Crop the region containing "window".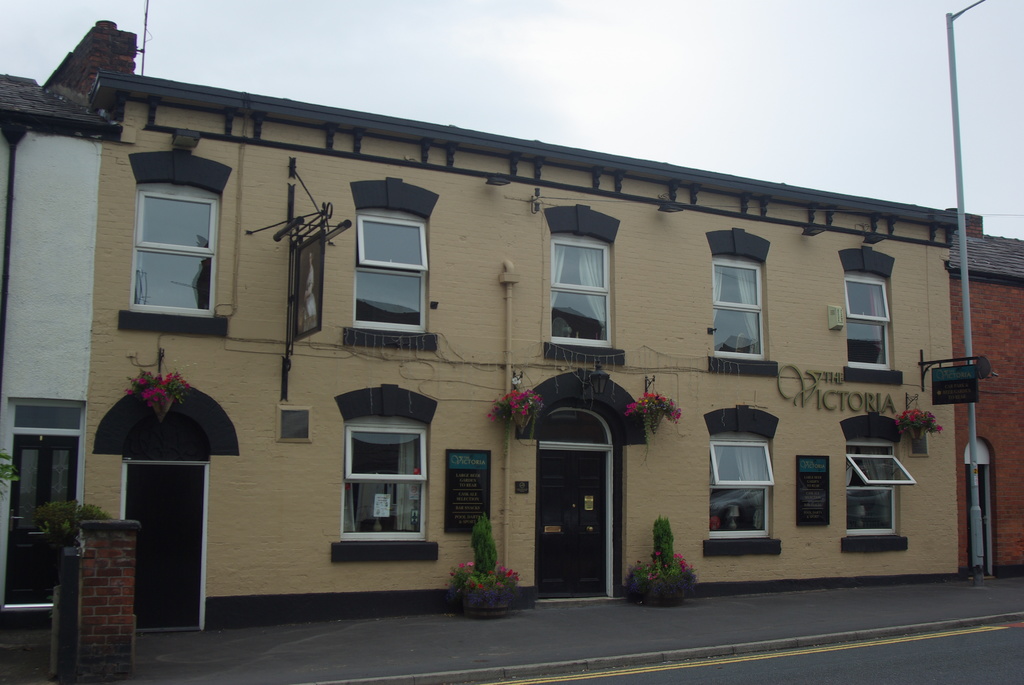
Crop region: [709, 258, 771, 366].
